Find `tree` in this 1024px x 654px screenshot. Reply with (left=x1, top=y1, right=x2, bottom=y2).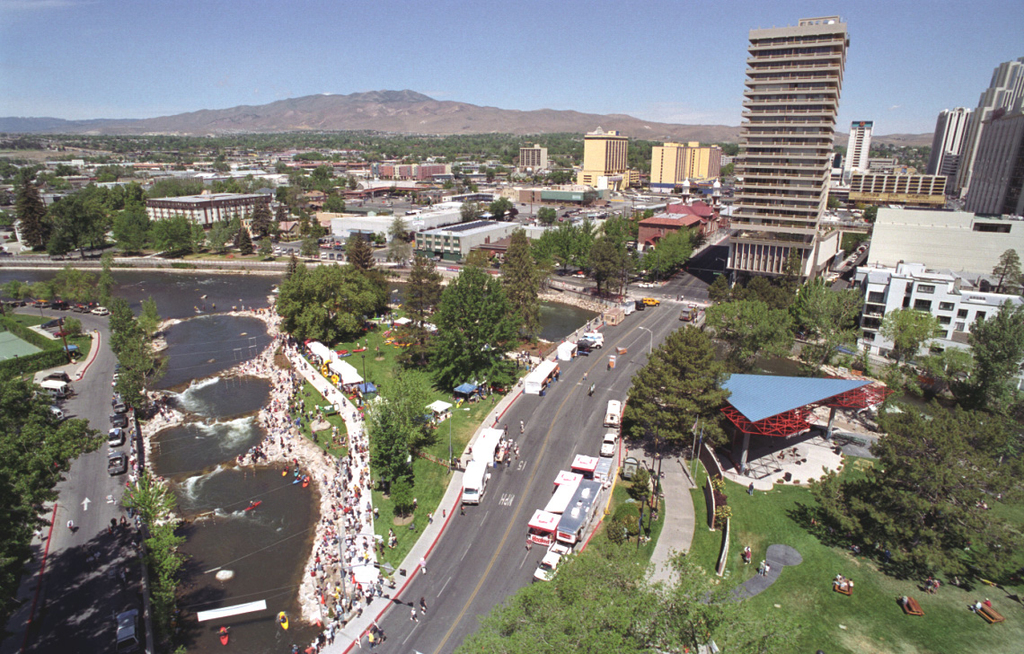
(left=93, top=166, right=119, bottom=177).
